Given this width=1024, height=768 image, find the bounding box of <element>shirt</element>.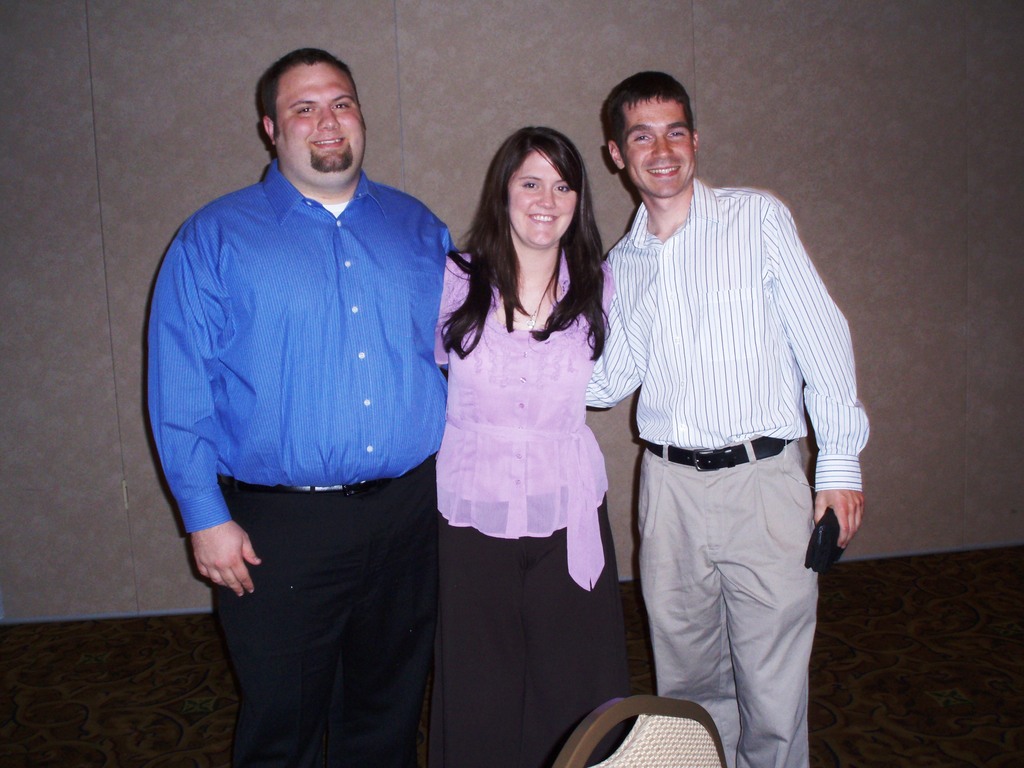
{"x1": 142, "y1": 156, "x2": 458, "y2": 533}.
